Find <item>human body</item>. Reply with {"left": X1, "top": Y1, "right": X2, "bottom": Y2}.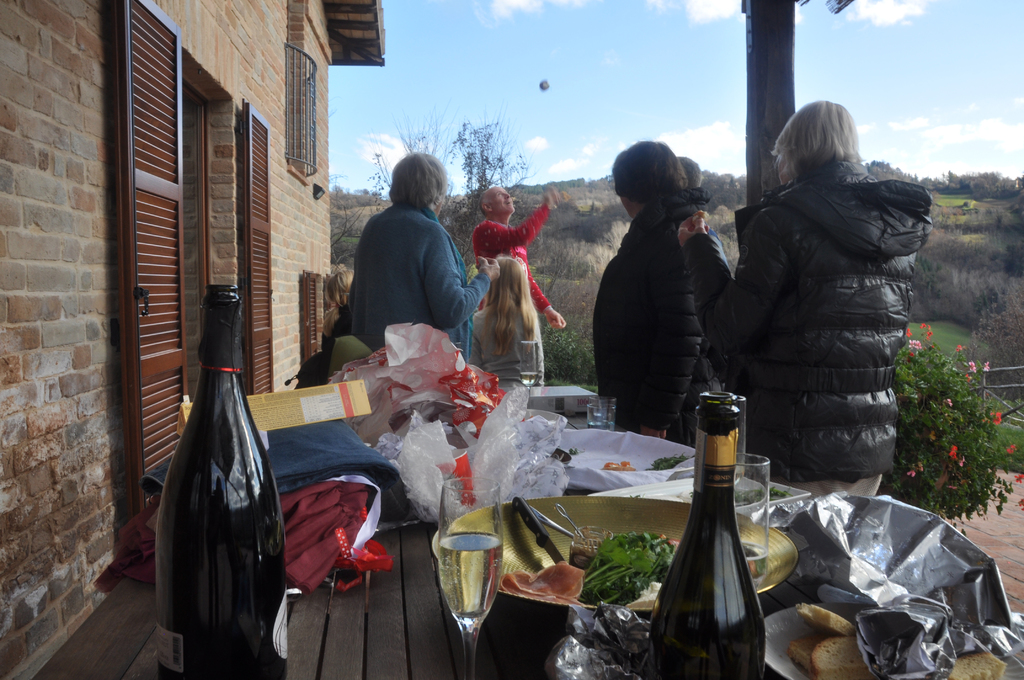
{"left": 469, "top": 181, "right": 573, "bottom": 334}.
